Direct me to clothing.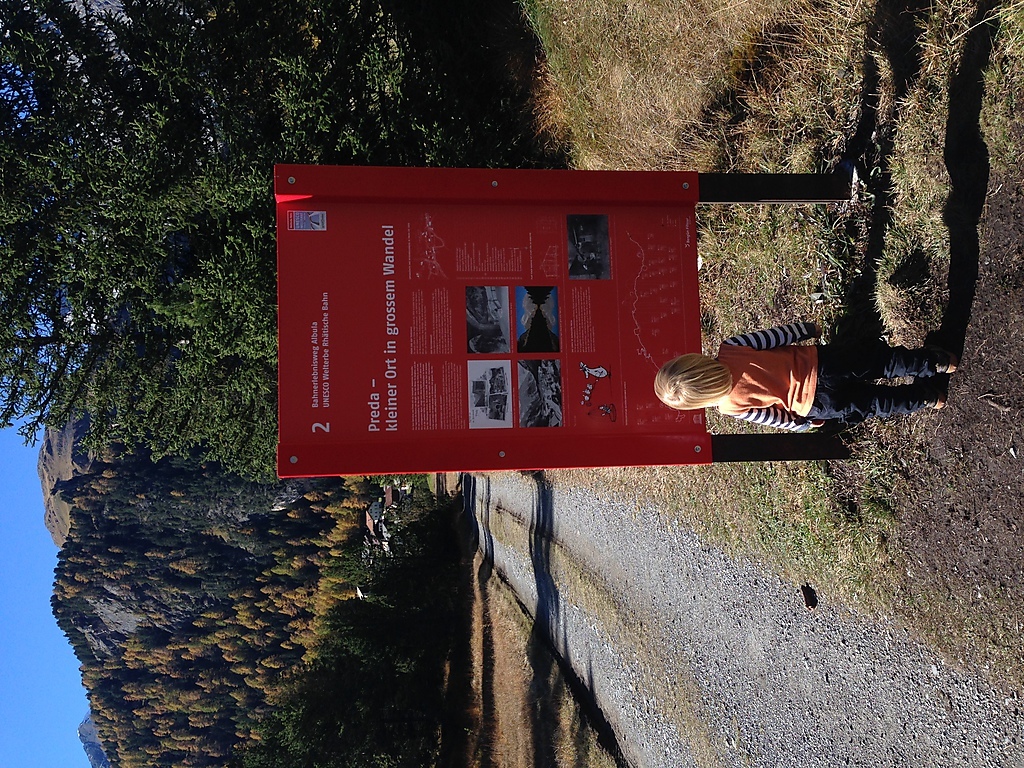
Direction: l=716, t=317, r=934, b=429.
